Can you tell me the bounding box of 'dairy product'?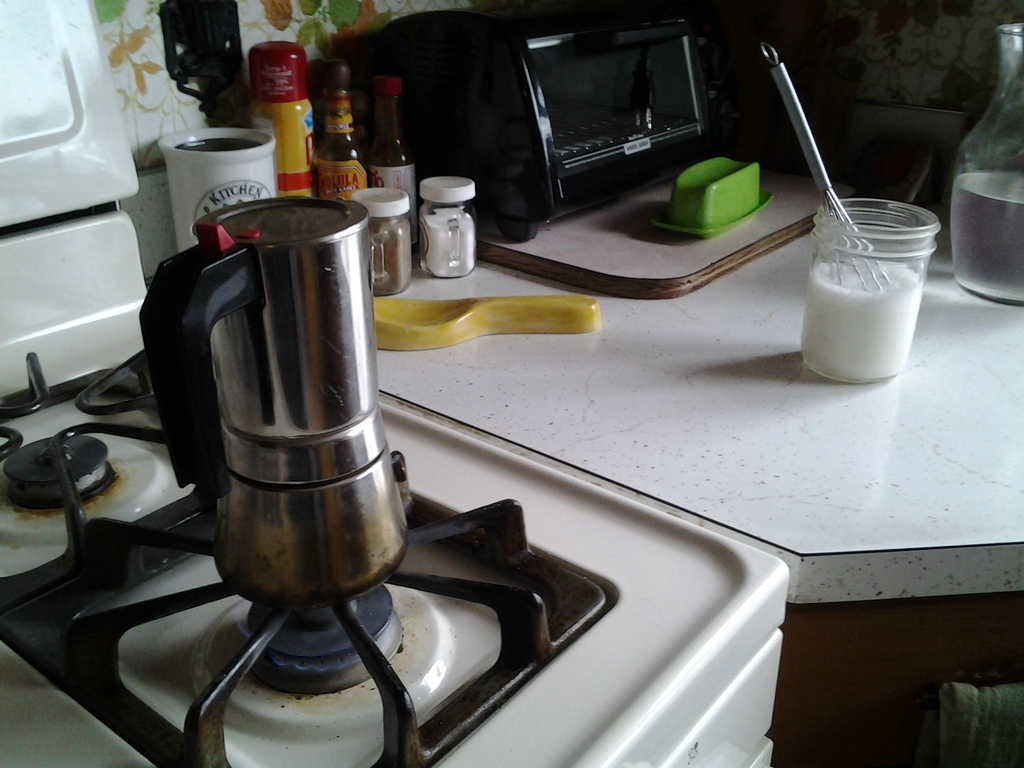
(x1=370, y1=223, x2=411, y2=286).
